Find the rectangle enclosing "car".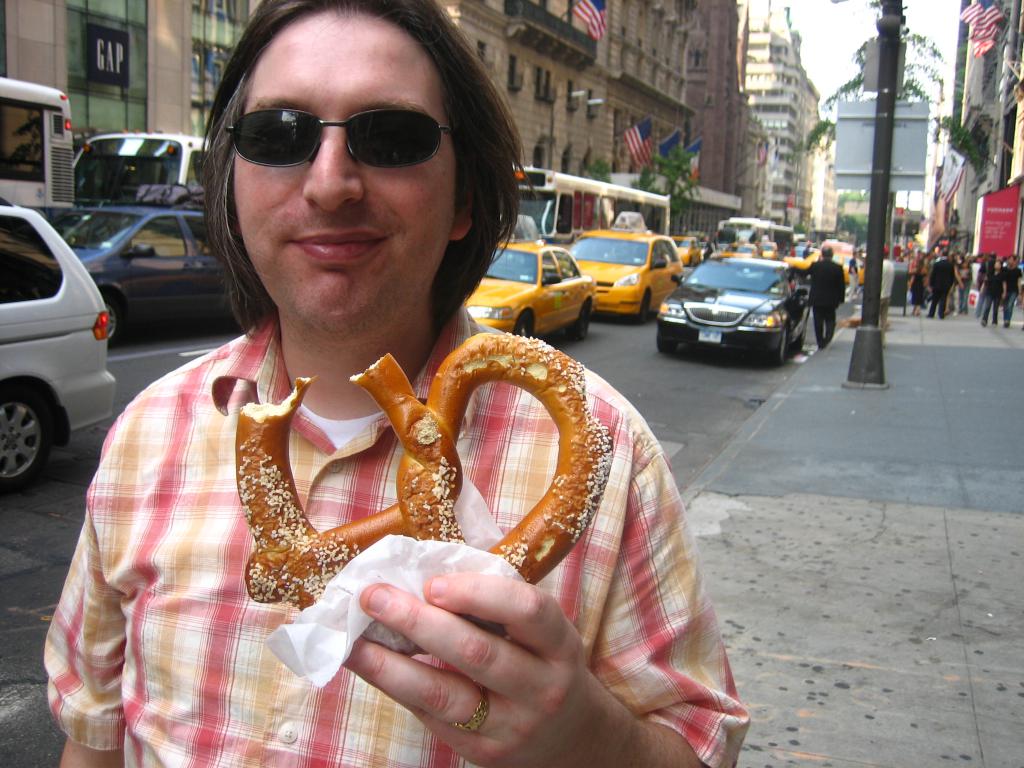
{"x1": 0, "y1": 198, "x2": 118, "y2": 498}.
